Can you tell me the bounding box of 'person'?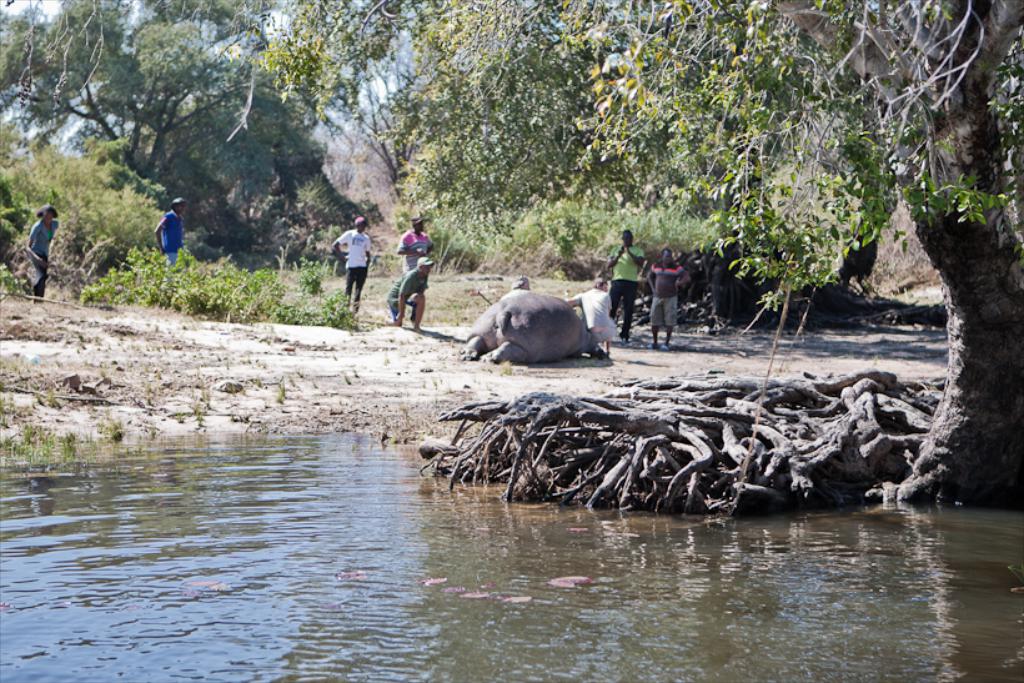
left=155, top=197, right=186, bottom=273.
